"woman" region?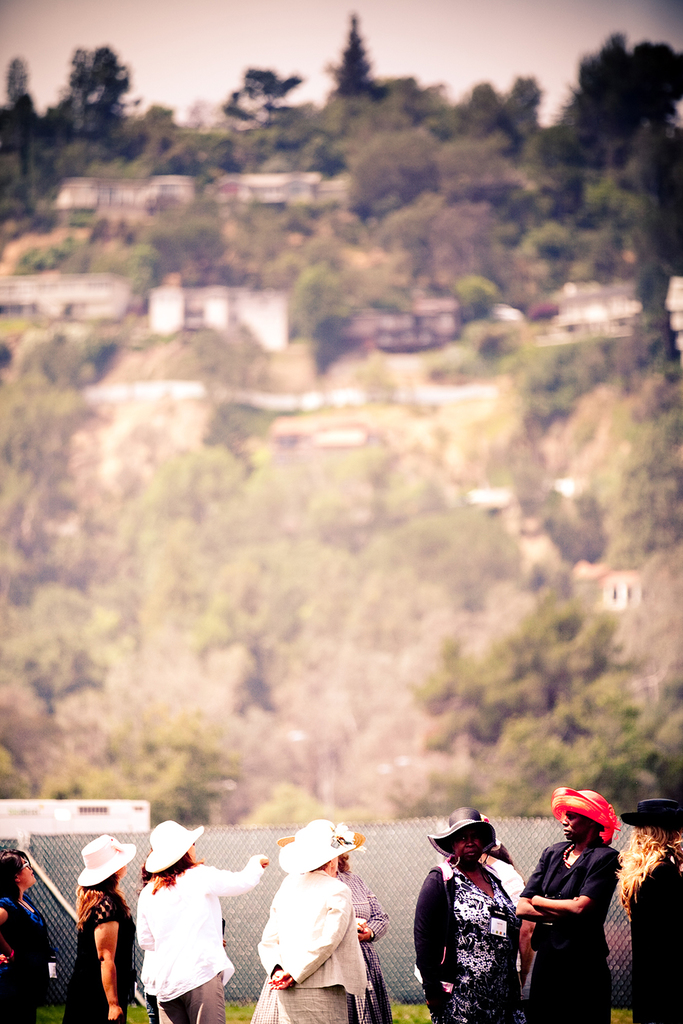
detection(0, 847, 58, 1023)
